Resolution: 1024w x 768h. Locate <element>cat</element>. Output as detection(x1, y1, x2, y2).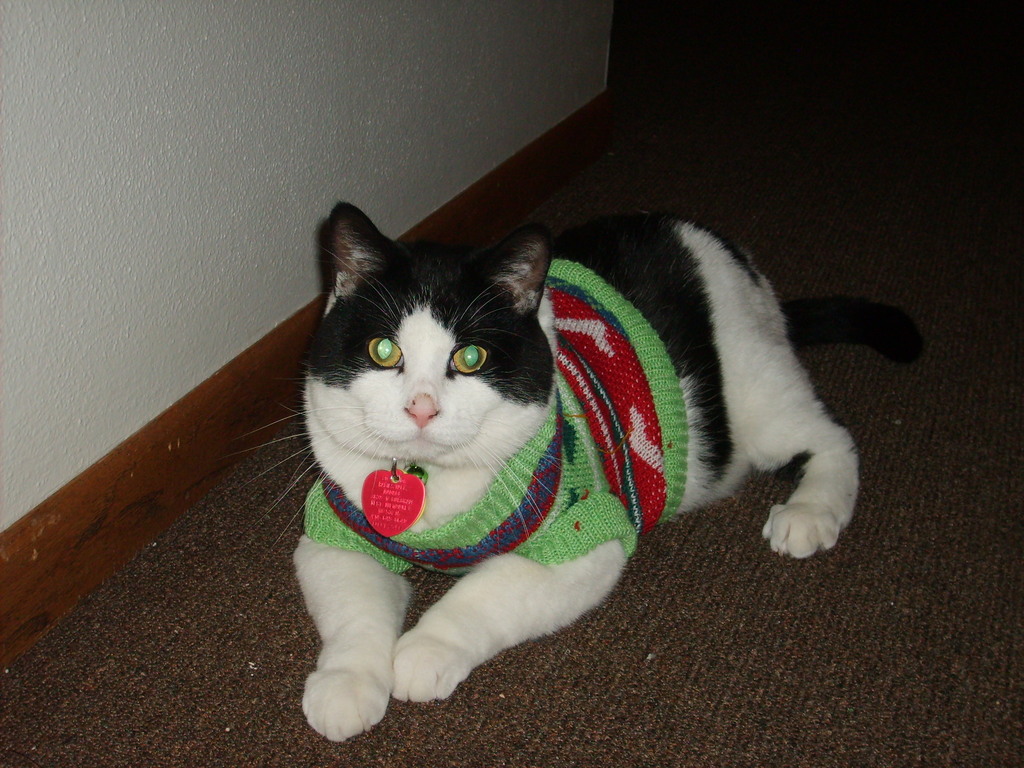
detection(248, 193, 929, 749).
